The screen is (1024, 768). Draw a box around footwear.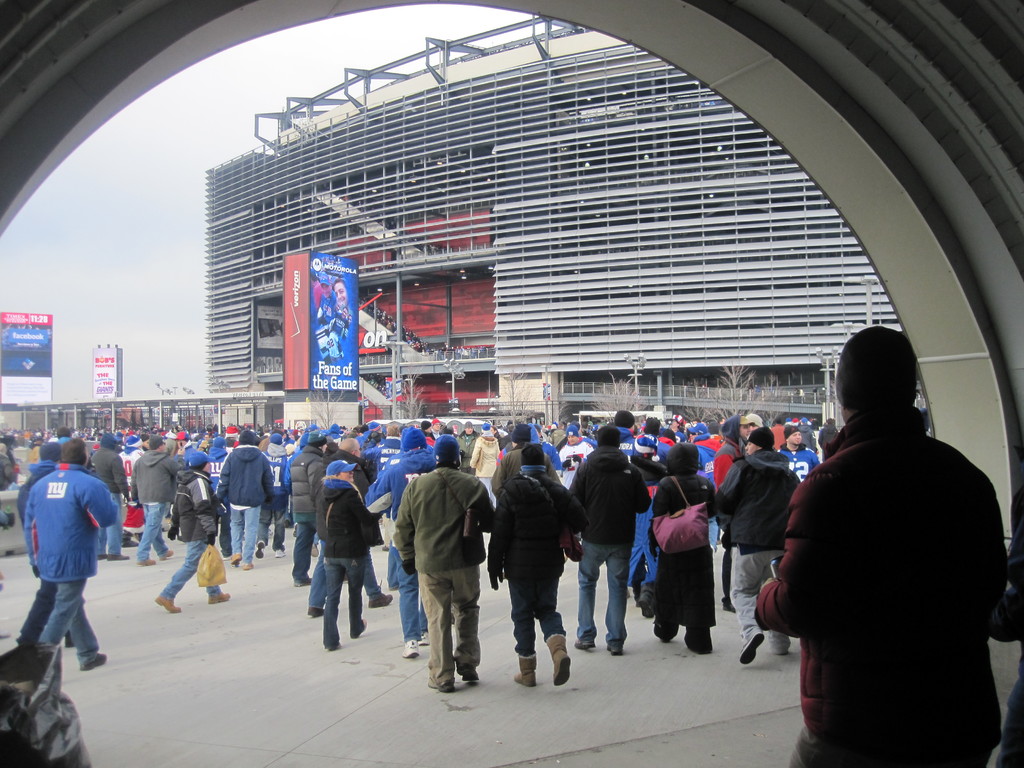
(309,607,329,616).
